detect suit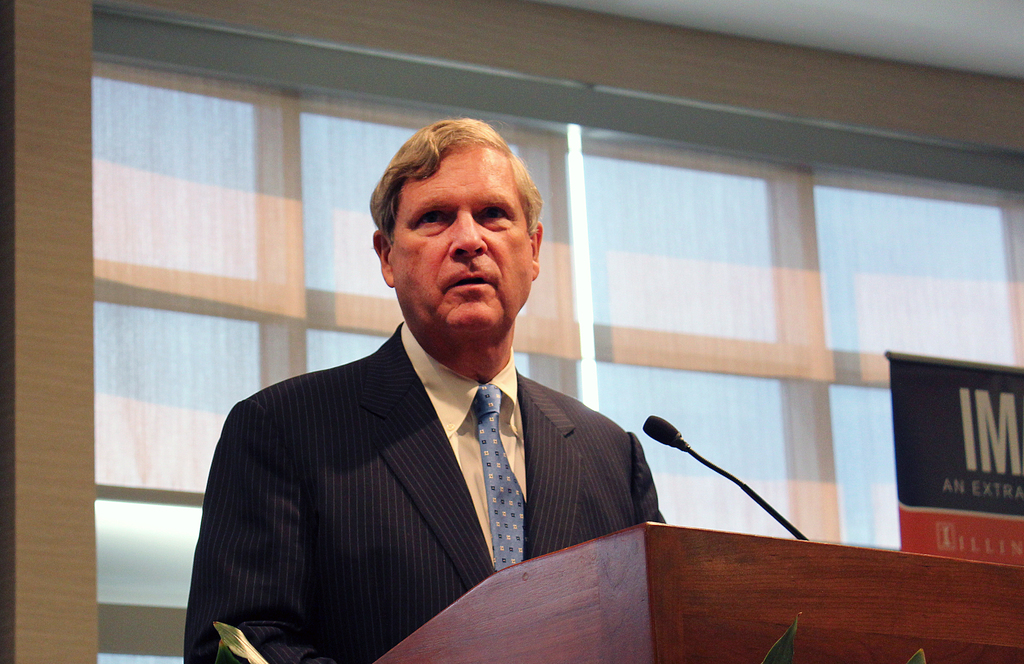
(x1=189, y1=250, x2=688, y2=642)
